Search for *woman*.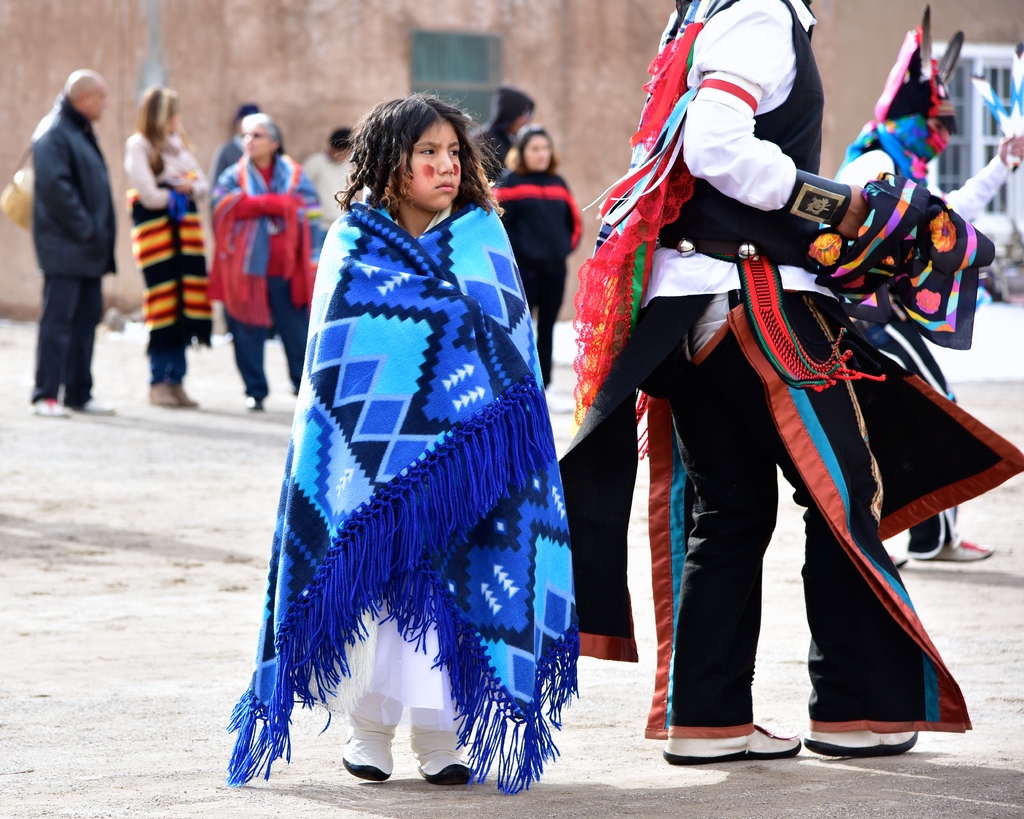
Found at 124,85,210,406.
